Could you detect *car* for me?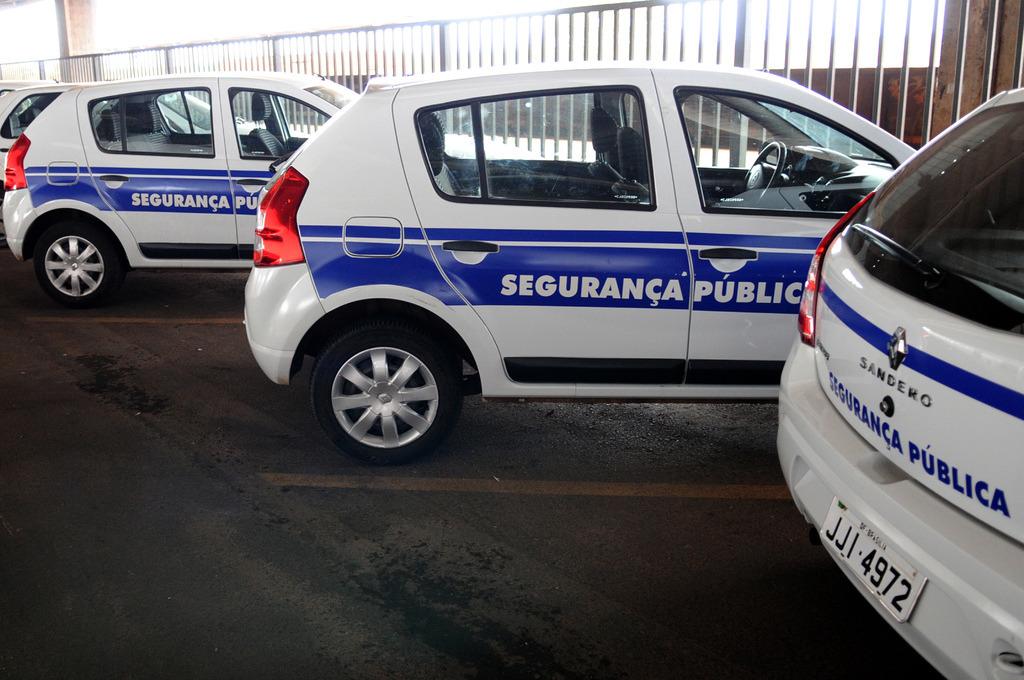
Detection result: [x1=1, y1=63, x2=533, y2=306].
